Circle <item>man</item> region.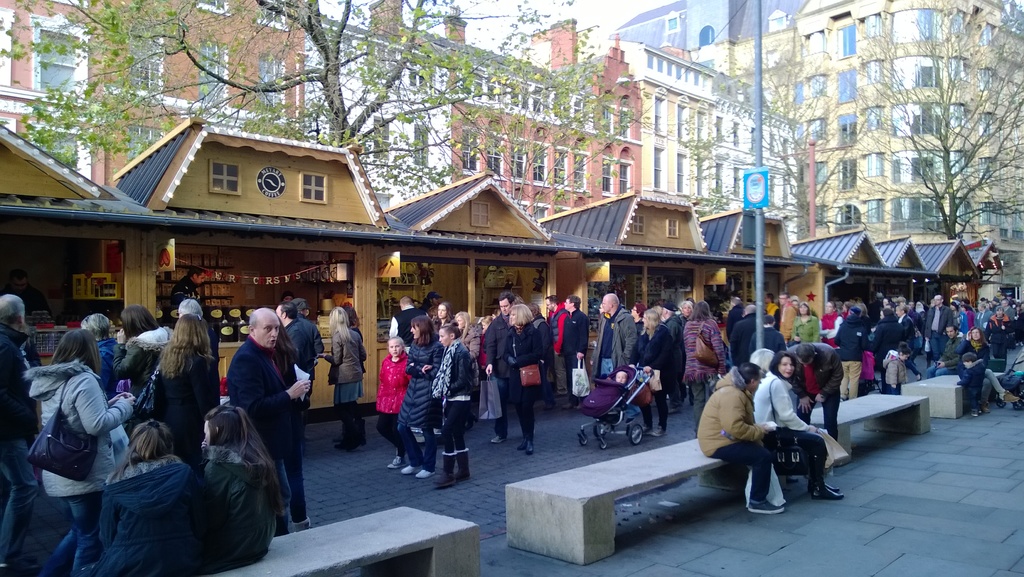
Region: box=[788, 341, 844, 436].
